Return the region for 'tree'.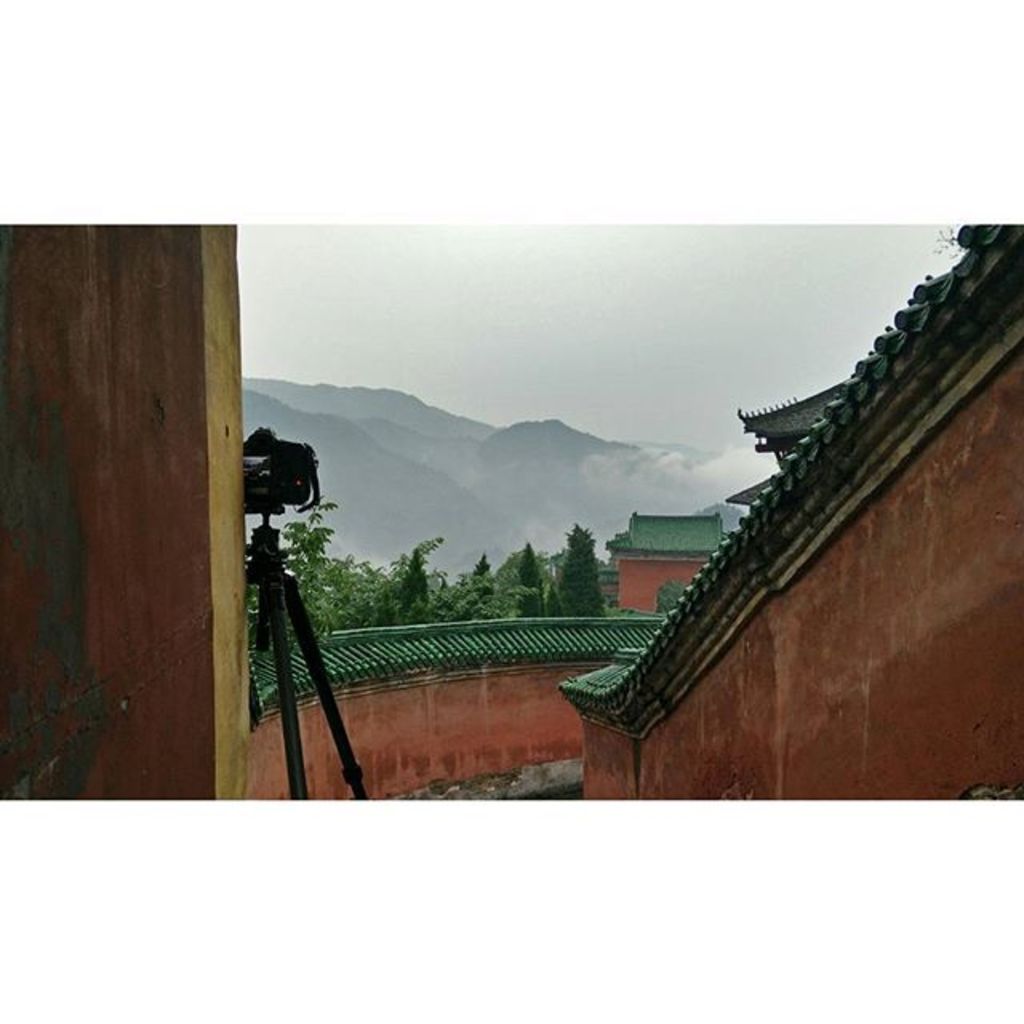
<region>555, 525, 608, 624</region>.
